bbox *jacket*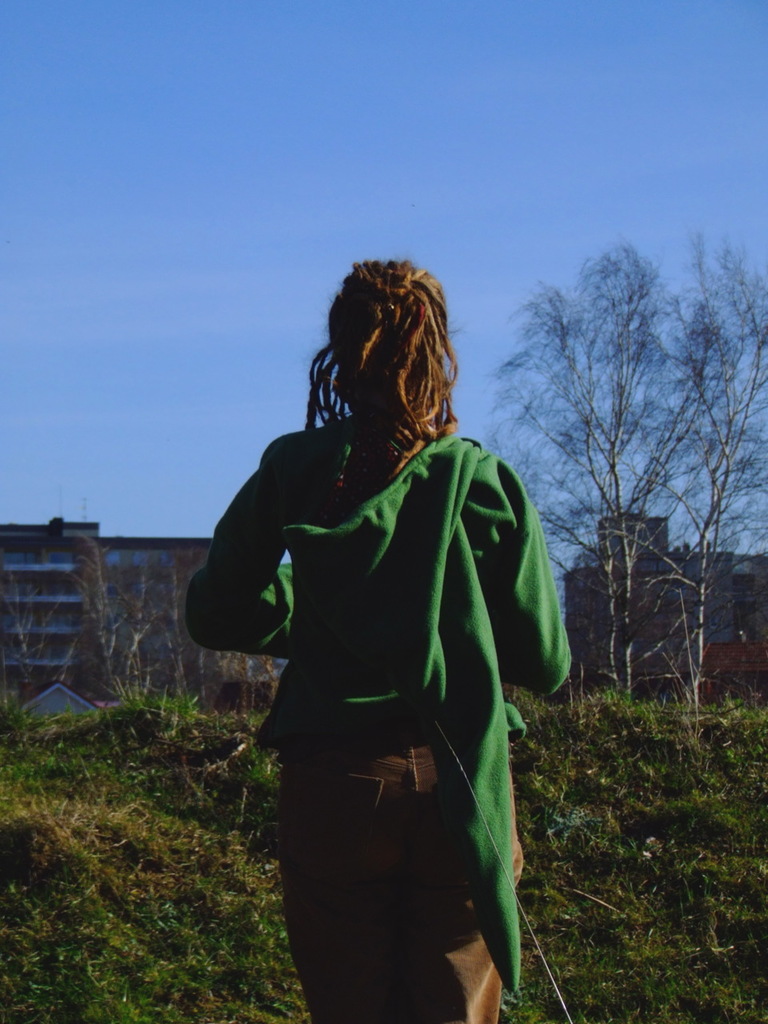
box(210, 394, 572, 873)
